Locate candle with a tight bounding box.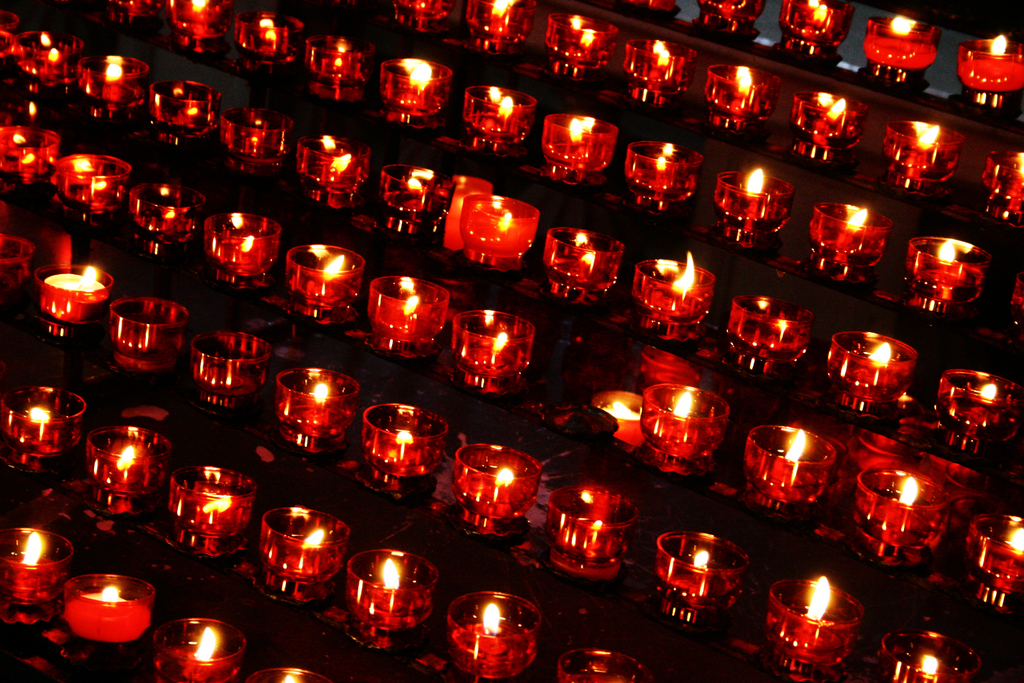
(659,526,743,628).
